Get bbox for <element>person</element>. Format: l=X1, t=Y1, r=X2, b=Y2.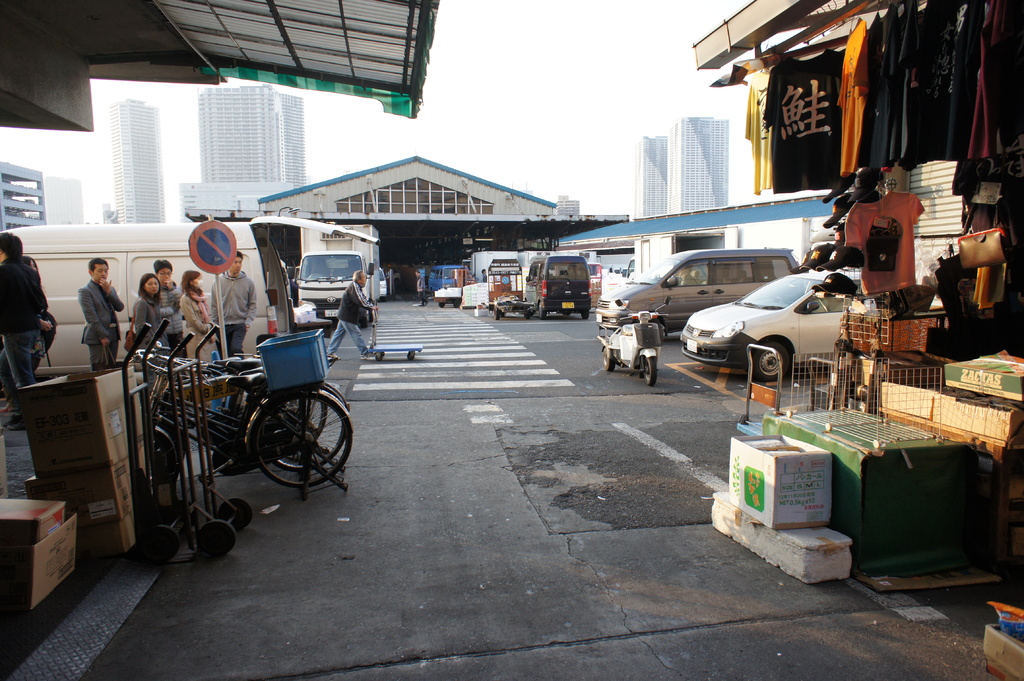
l=1, t=233, r=49, b=387.
